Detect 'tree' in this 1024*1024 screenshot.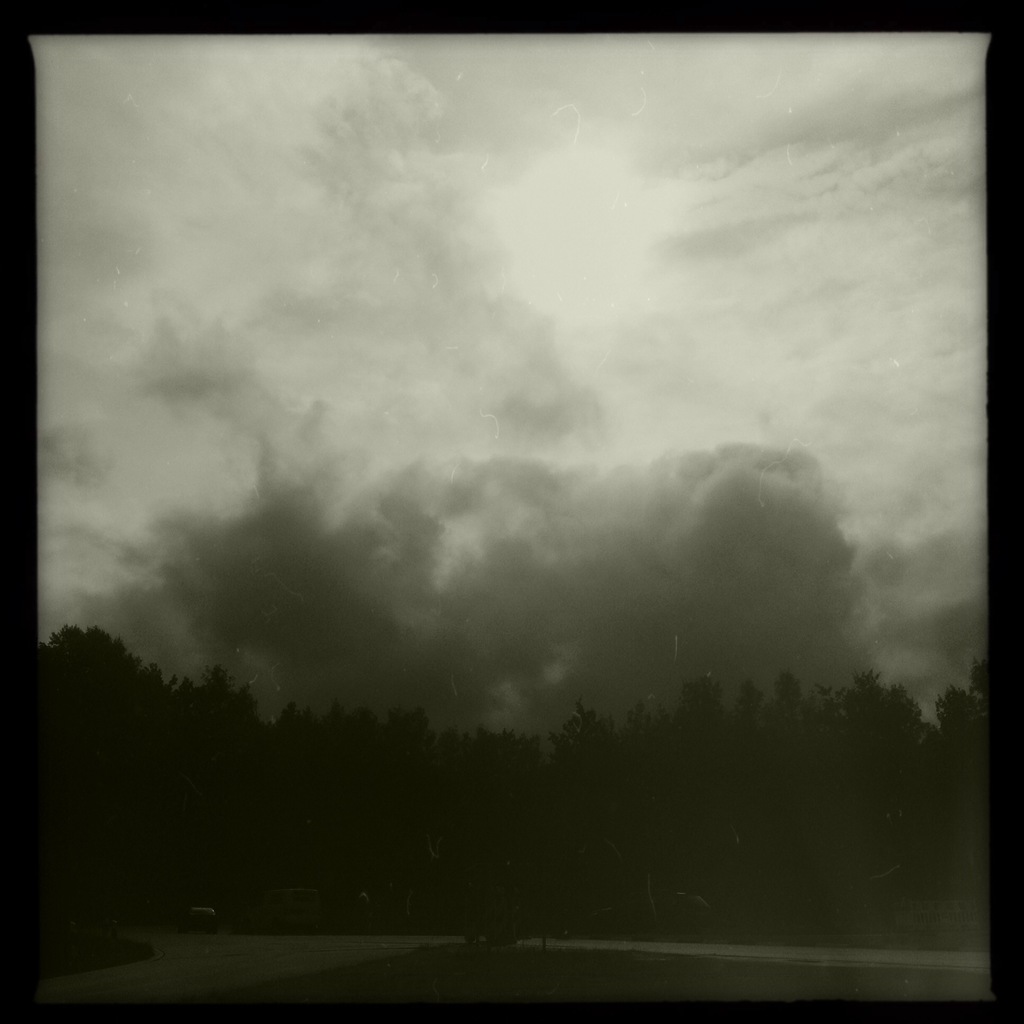
Detection: 511:700:634:952.
